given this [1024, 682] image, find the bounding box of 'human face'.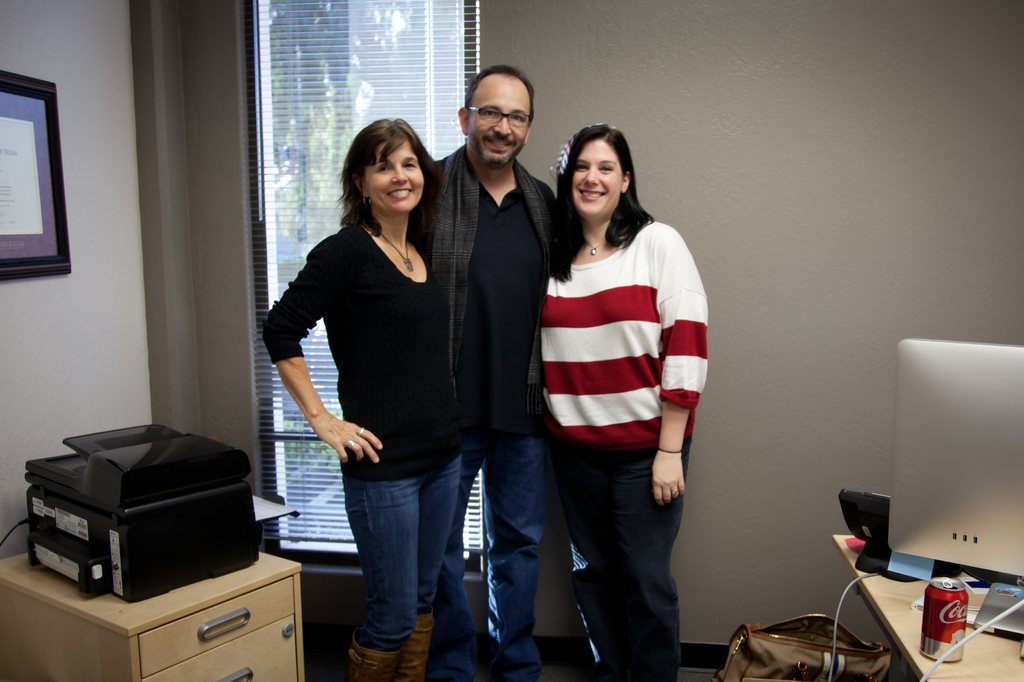
left=470, top=82, right=528, bottom=163.
